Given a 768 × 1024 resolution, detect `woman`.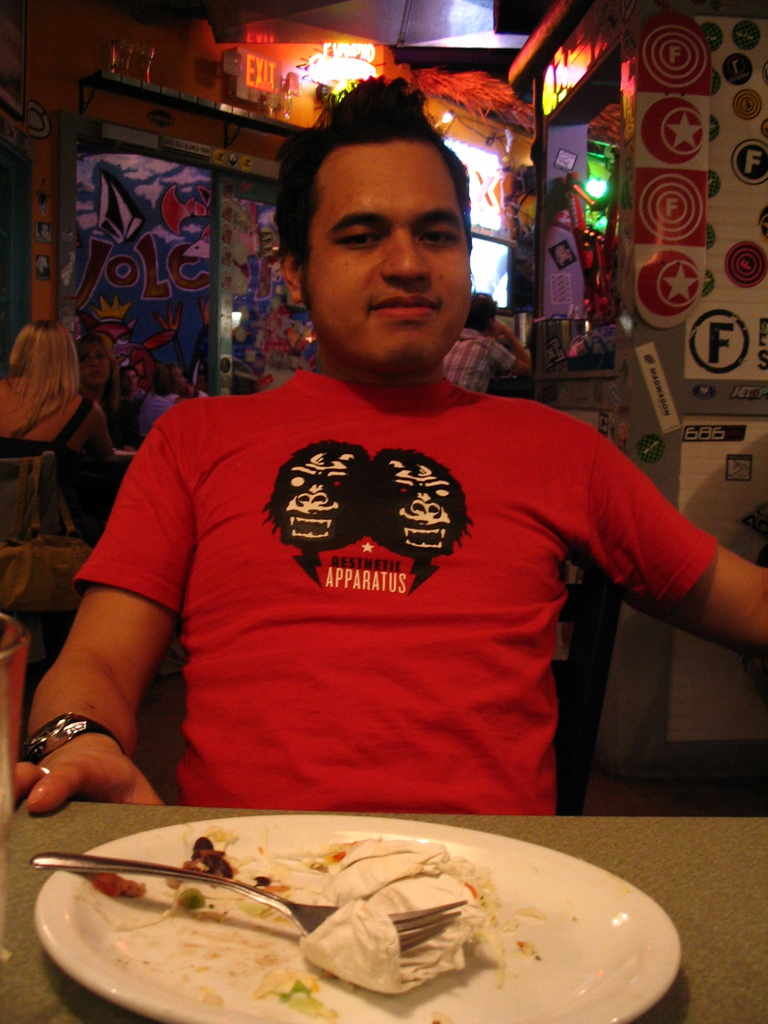
[x1=79, y1=333, x2=146, y2=462].
